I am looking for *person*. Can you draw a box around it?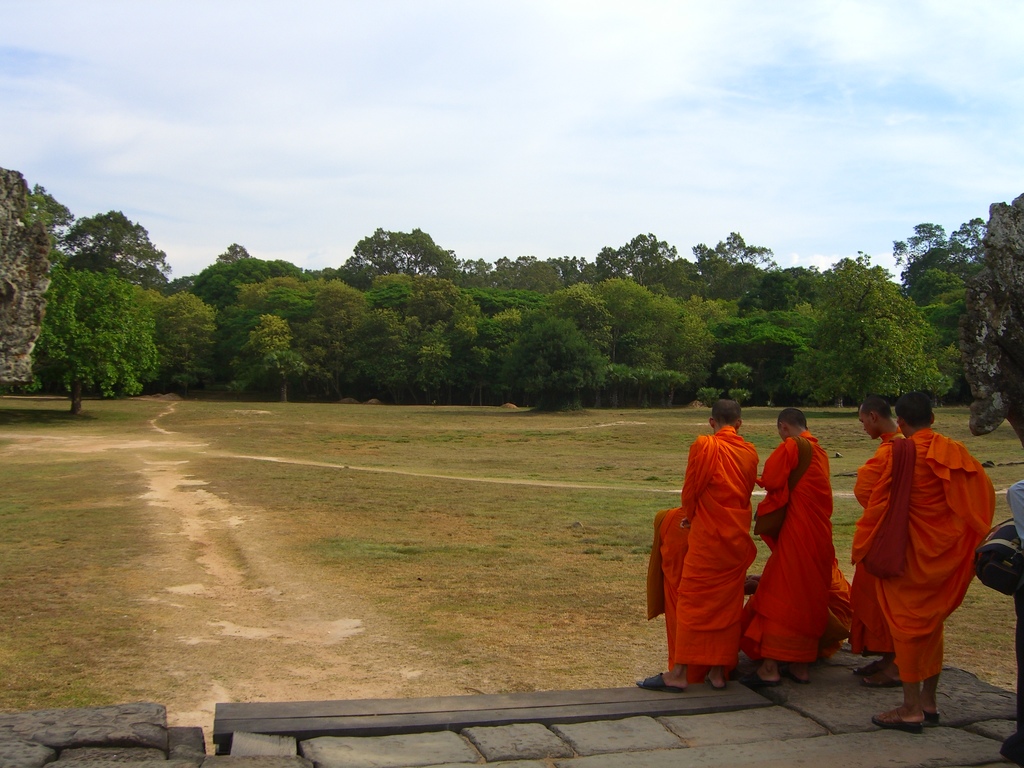
Sure, the bounding box is x1=747, y1=552, x2=856, y2=662.
